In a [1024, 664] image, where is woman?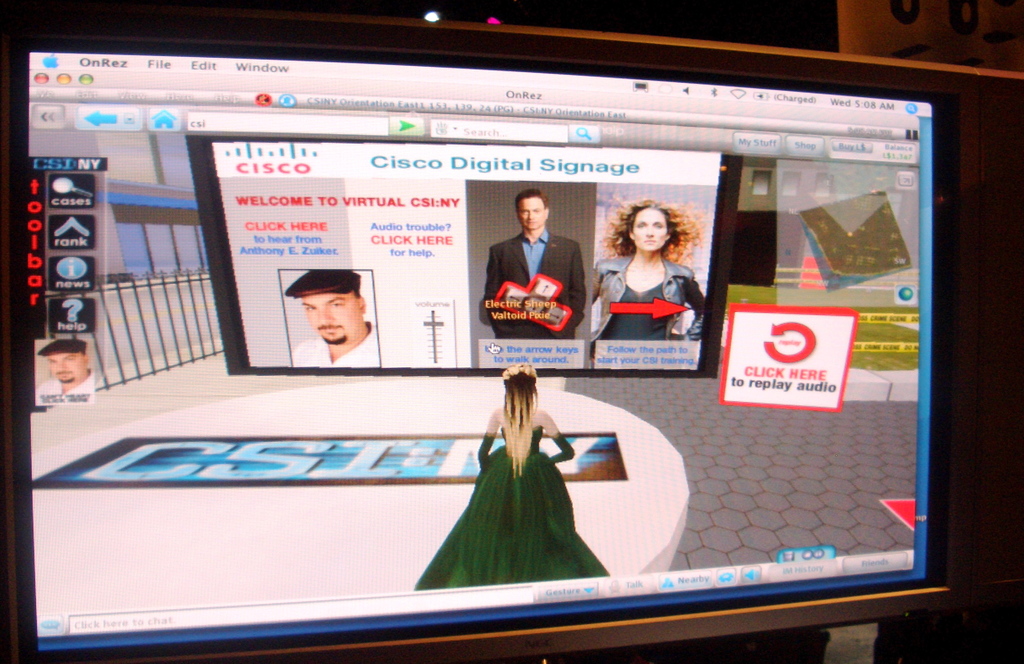
(433, 350, 588, 590).
